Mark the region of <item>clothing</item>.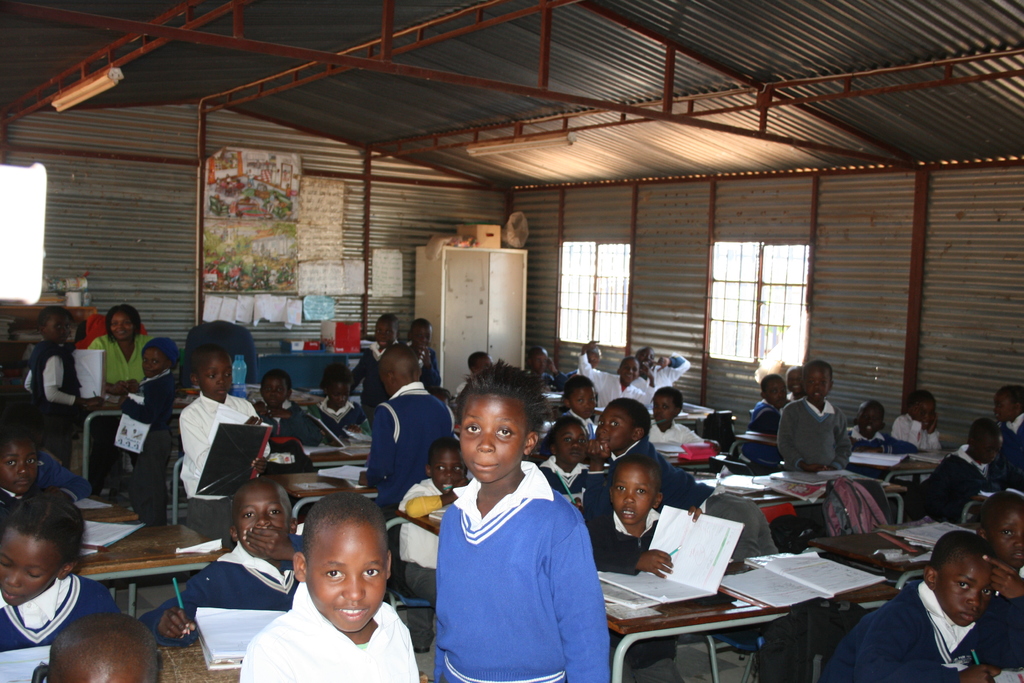
Region: rect(644, 415, 716, 462).
